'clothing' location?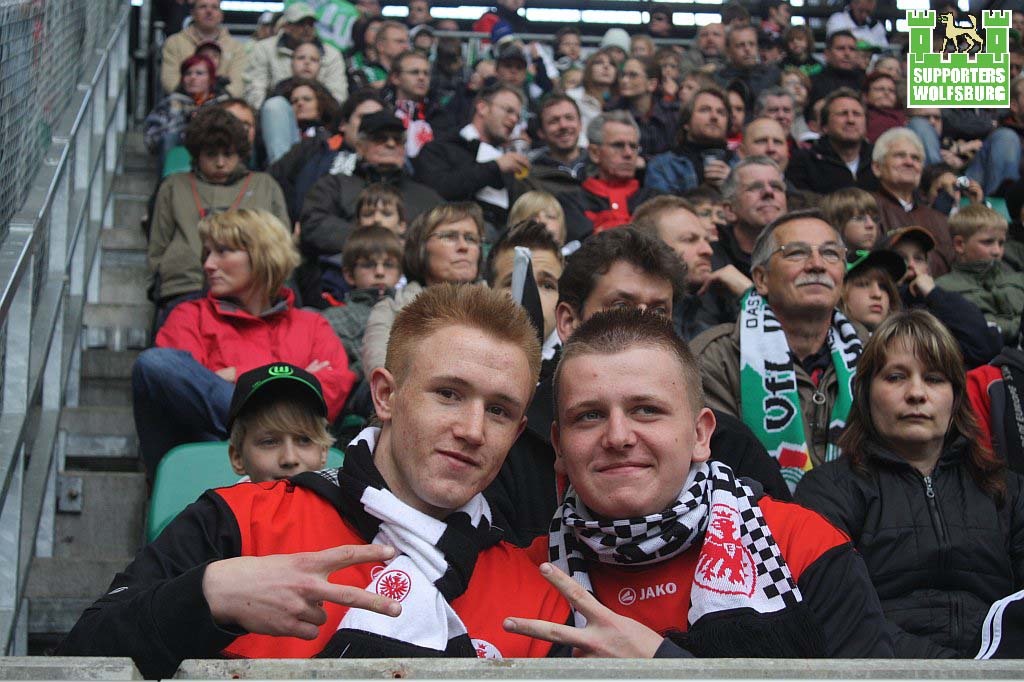
left=822, top=7, right=884, bottom=50
